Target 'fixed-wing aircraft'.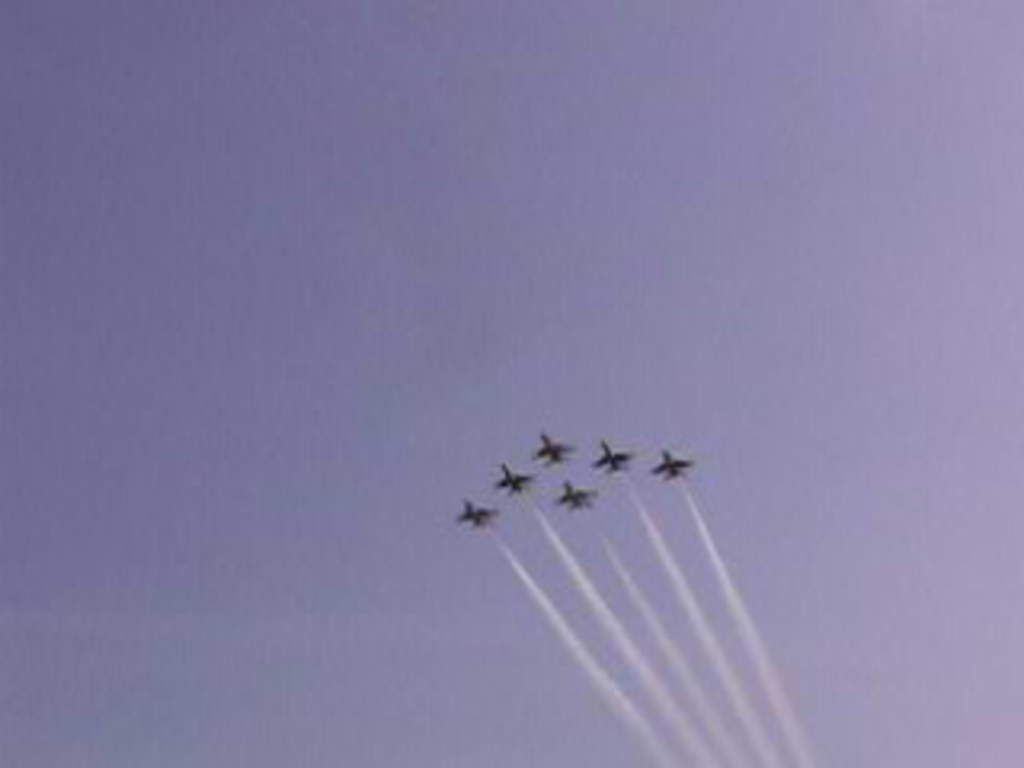
Target region: bbox(490, 458, 534, 496).
